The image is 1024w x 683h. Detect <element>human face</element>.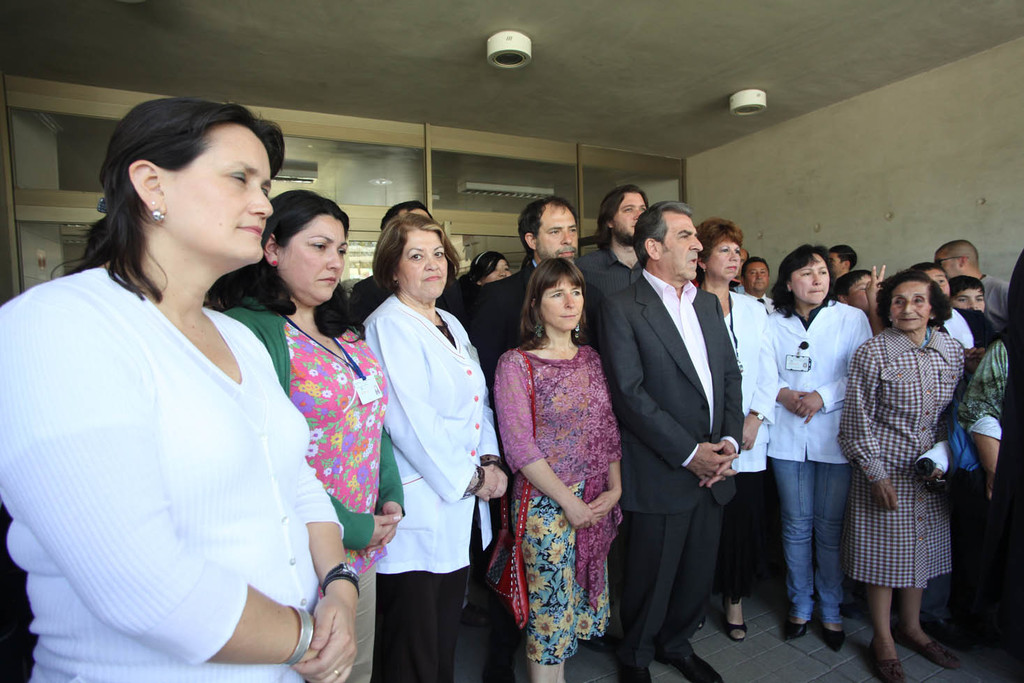
Detection: (956, 288, 988, 309).
